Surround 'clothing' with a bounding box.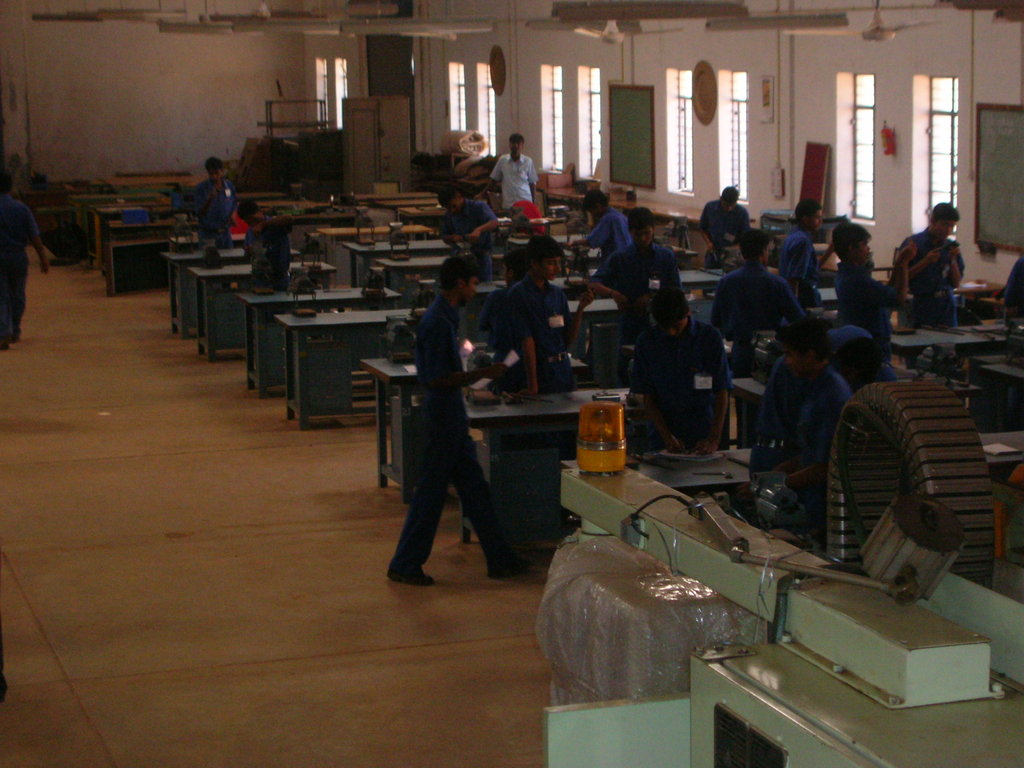
<region>831, 260, 894, 324</region>.
